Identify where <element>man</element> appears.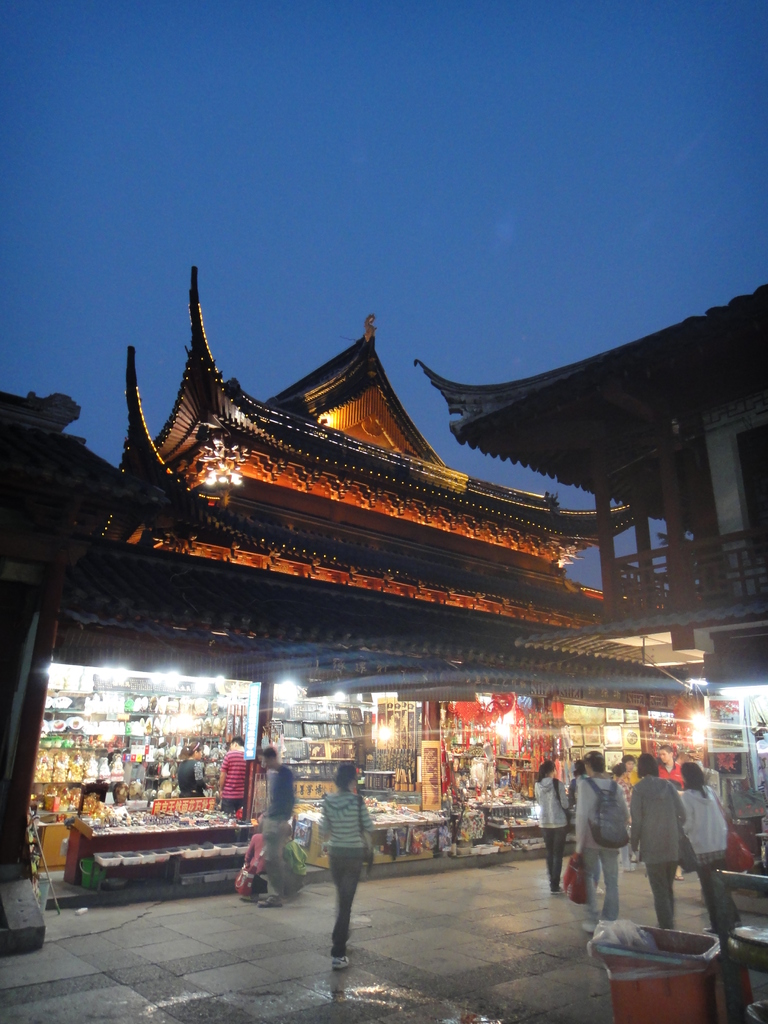
Appears at BBox(657, 744, 682, 783).
